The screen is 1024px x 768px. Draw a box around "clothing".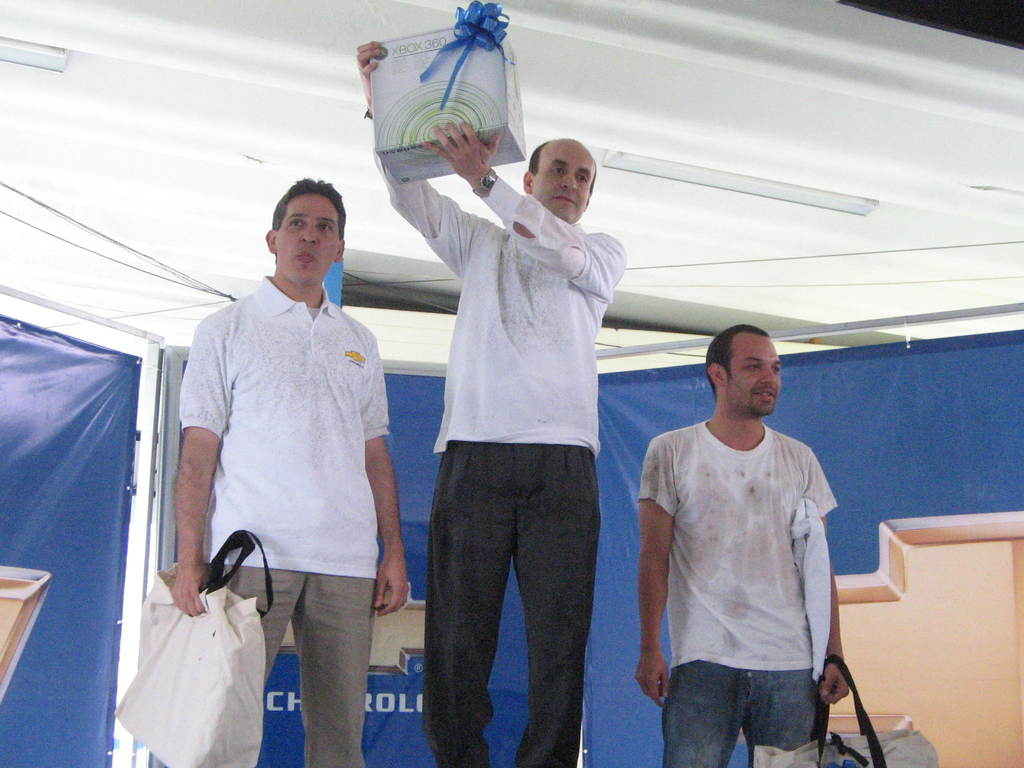
{"x1": 641, "y1": 417, "x2": 838, "y2": 767}.
